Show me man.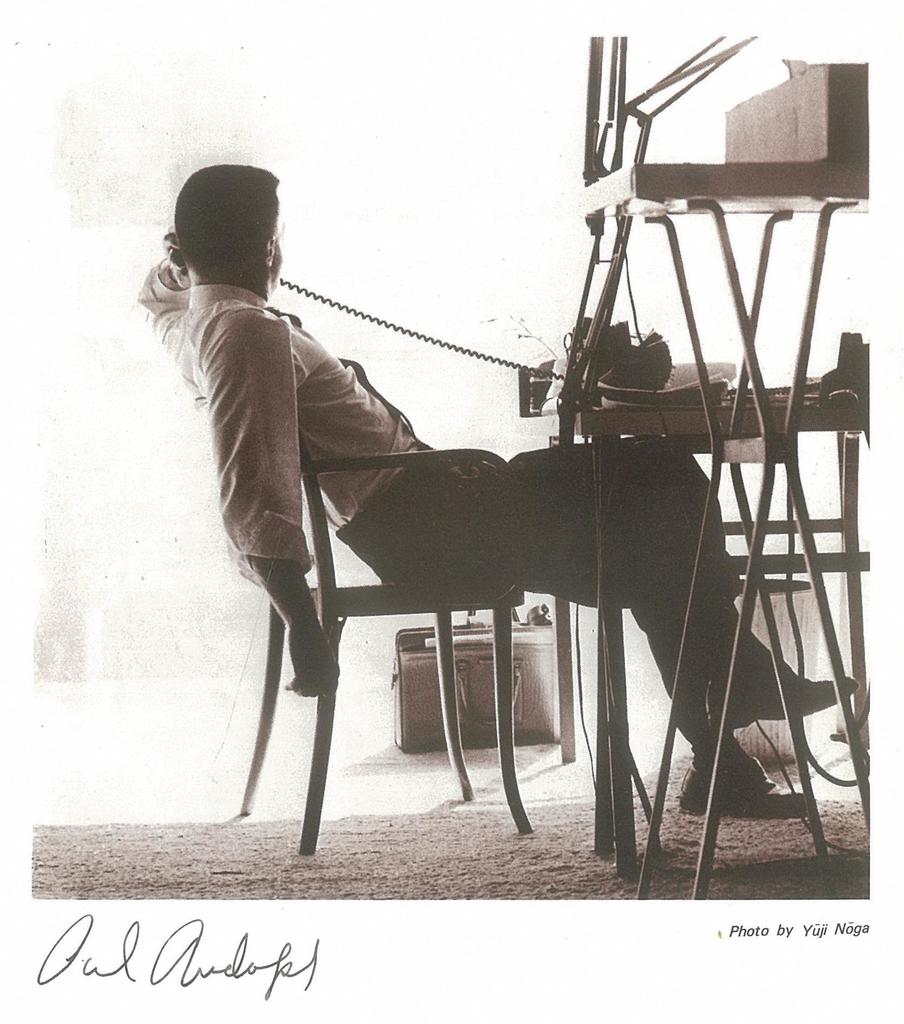
man is here: (left=132, top=160, right=864, bottom=819).
